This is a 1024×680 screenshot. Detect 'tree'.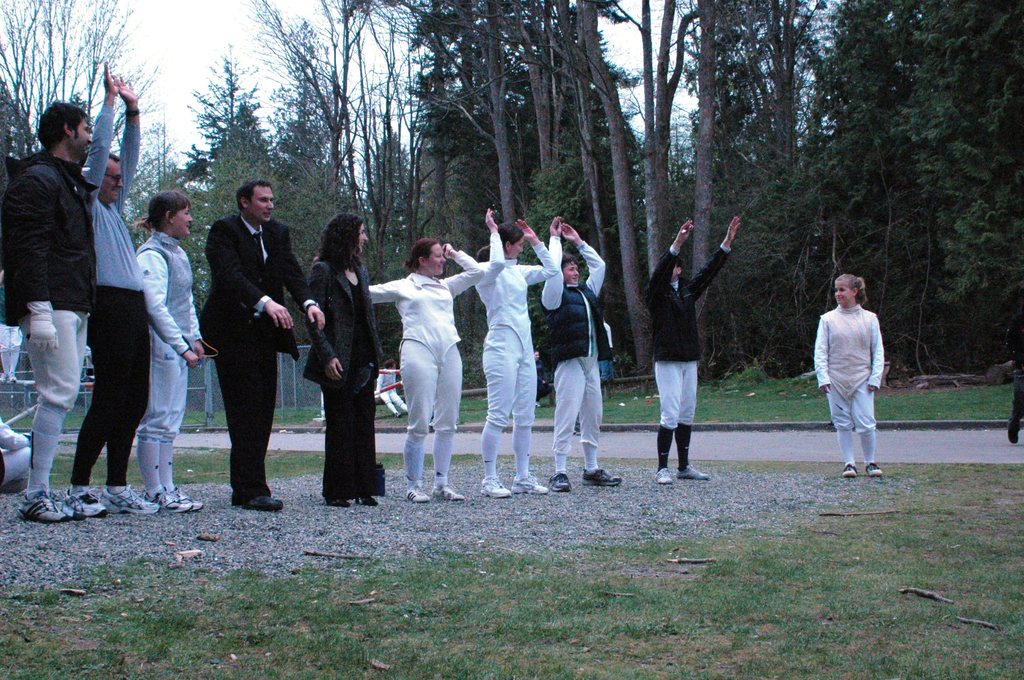
crop(0, 0, 173, 154).
